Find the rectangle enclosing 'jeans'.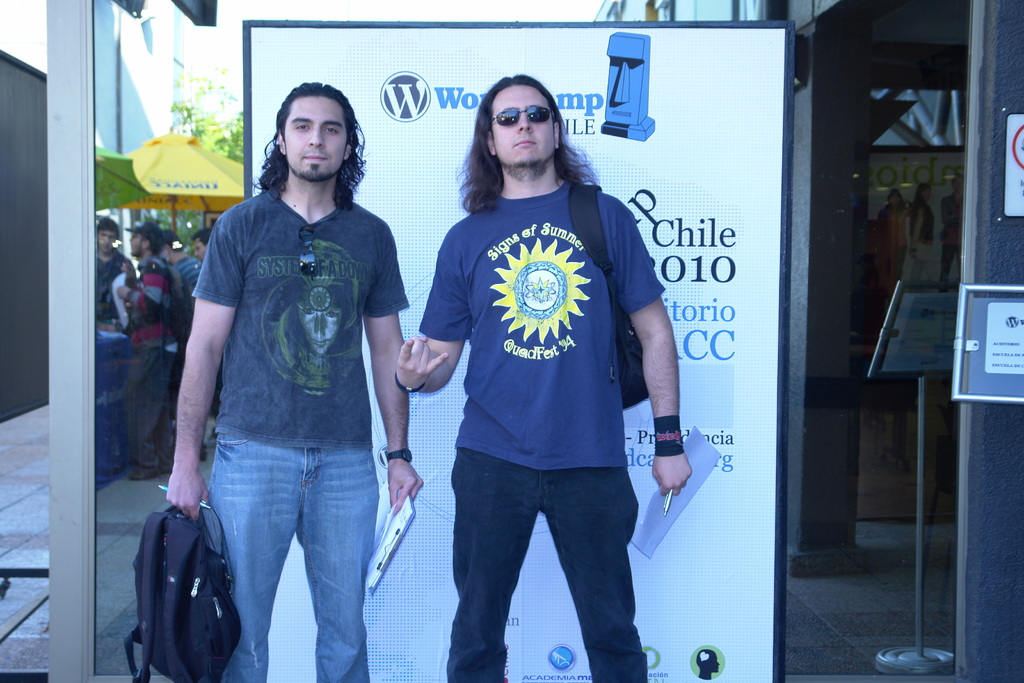
<box>449,452,650,682</box>.
